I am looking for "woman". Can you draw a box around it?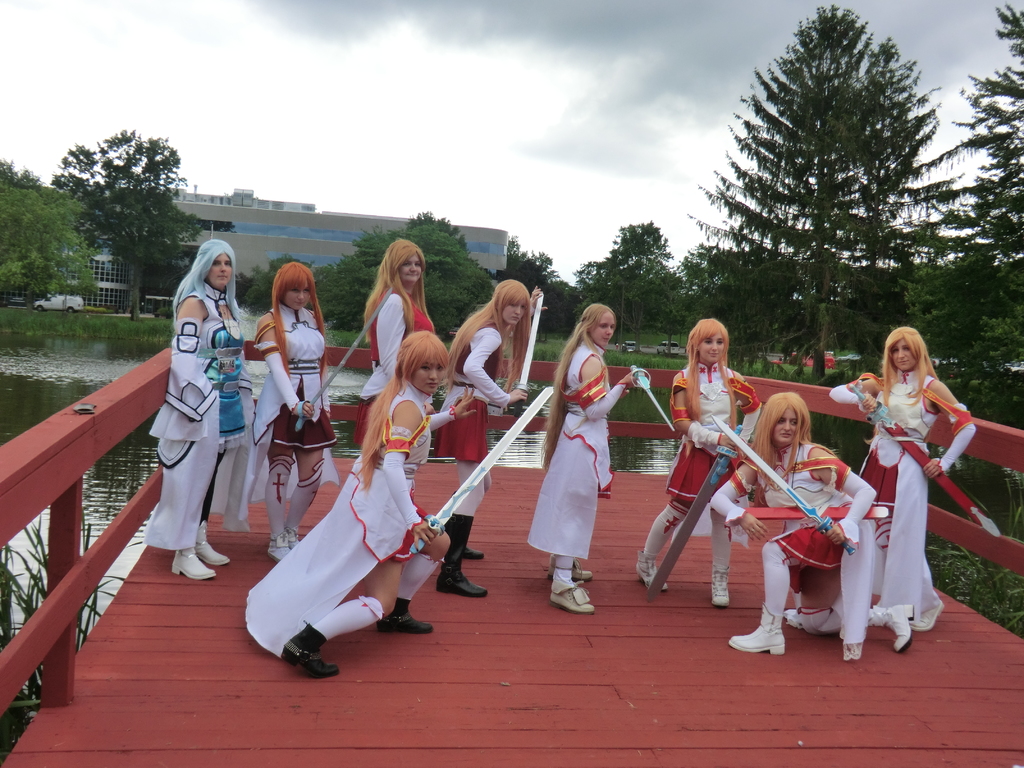
Sure, the bounding box is 520:298:648:611.
